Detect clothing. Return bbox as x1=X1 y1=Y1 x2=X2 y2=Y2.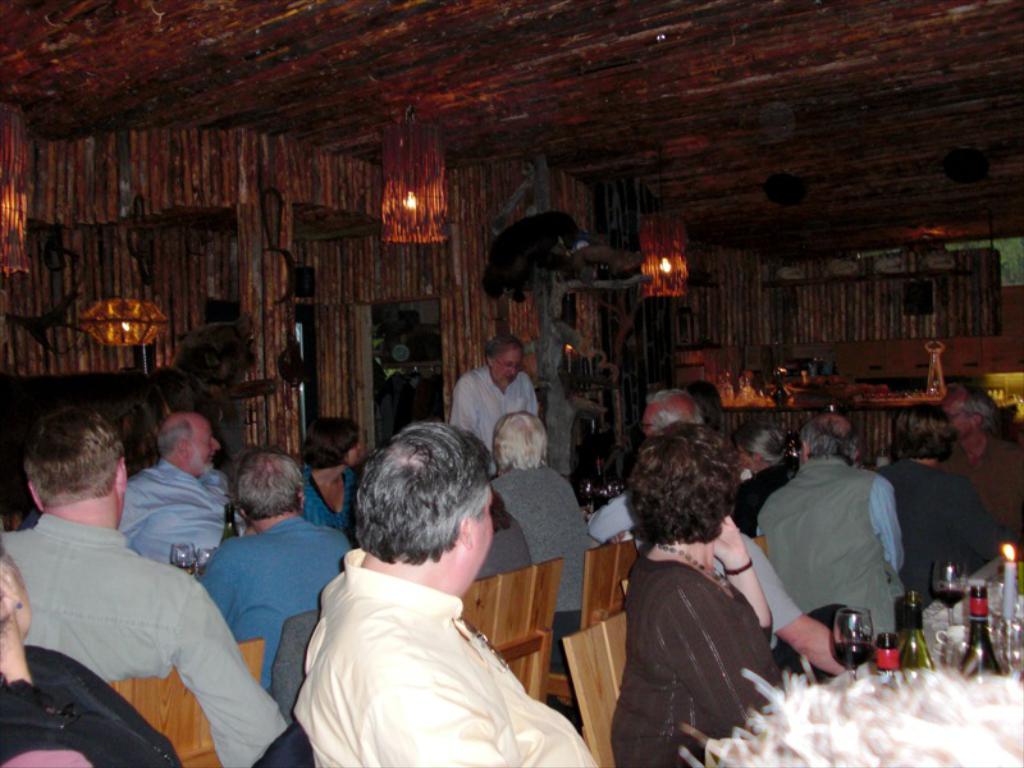
x1=1 y1=513 x2=282 y2=767.
